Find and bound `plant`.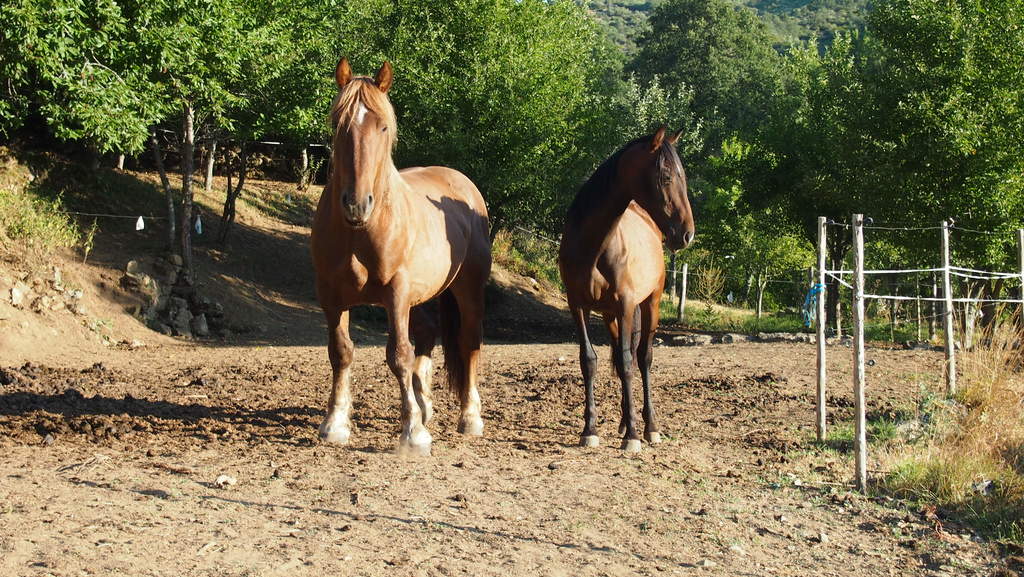
Bound: l=82, t=221, r=102, b=264.
